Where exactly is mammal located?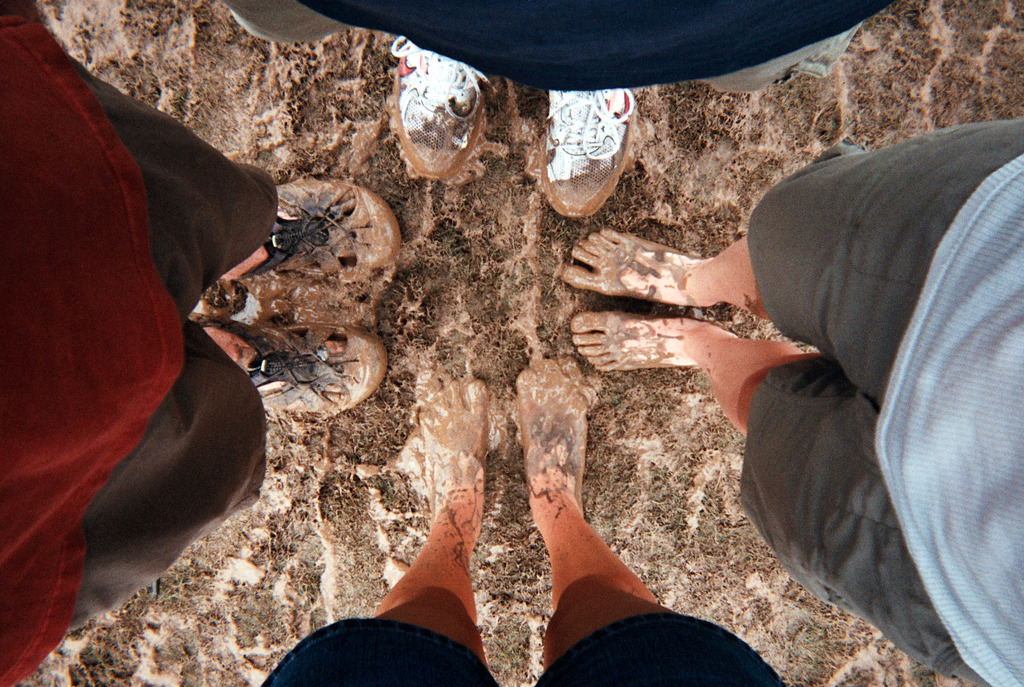
Its bounding box is pyautogui.locateOnScreen(221, 0, 897, 218).
